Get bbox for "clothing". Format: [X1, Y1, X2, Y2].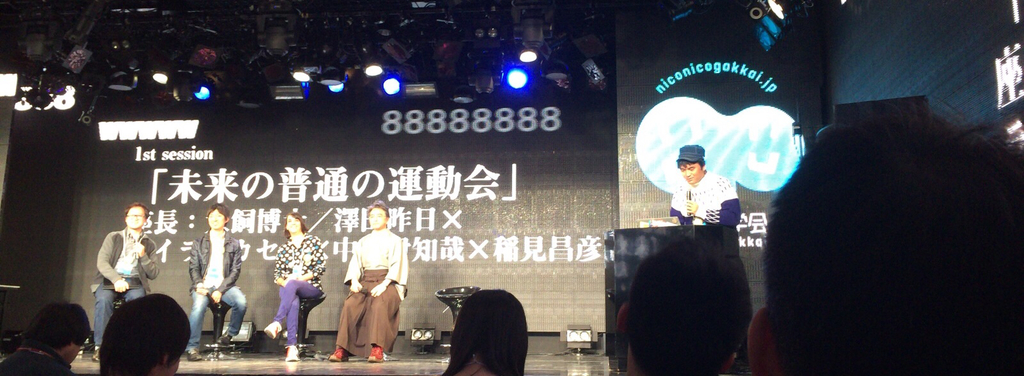
[88, 220, 152, 340].
